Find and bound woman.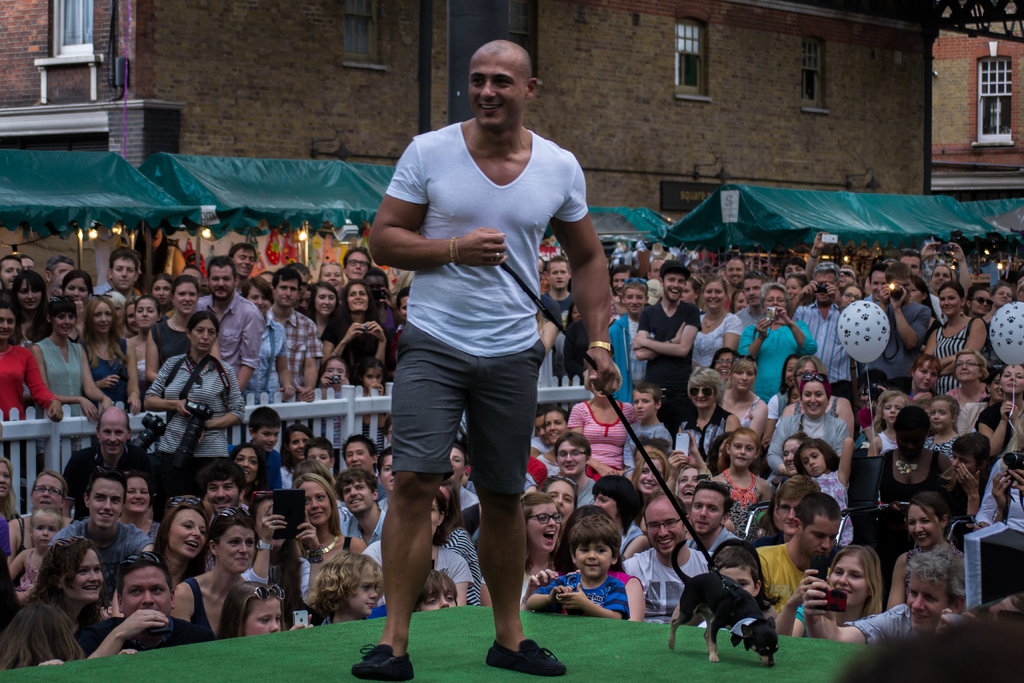
Bound: pyautogui.locateOnScreen(664, 427, 720, 519).
